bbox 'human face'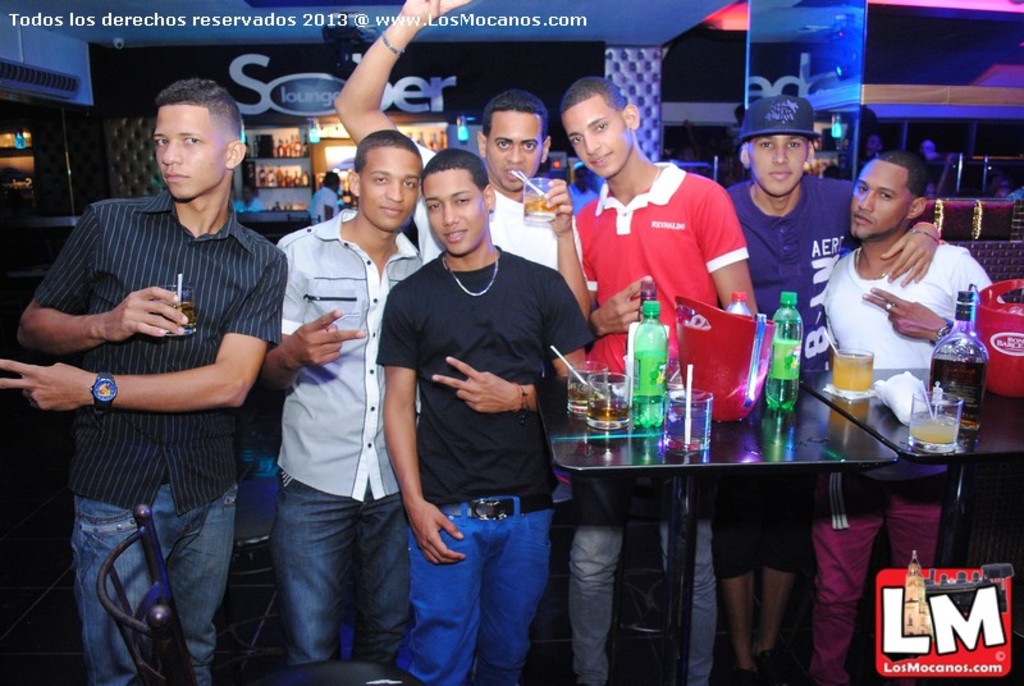
detection(558, 96, 627, 172)
